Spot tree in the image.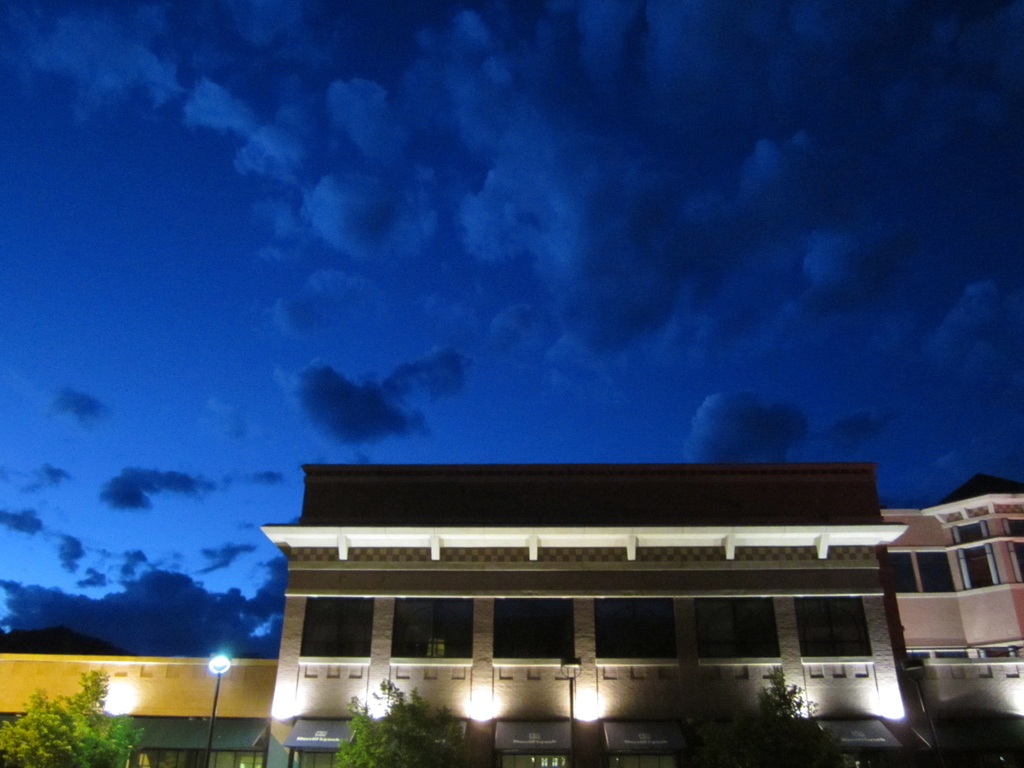
tree found at bbox=[0, 669, 143, 767].
